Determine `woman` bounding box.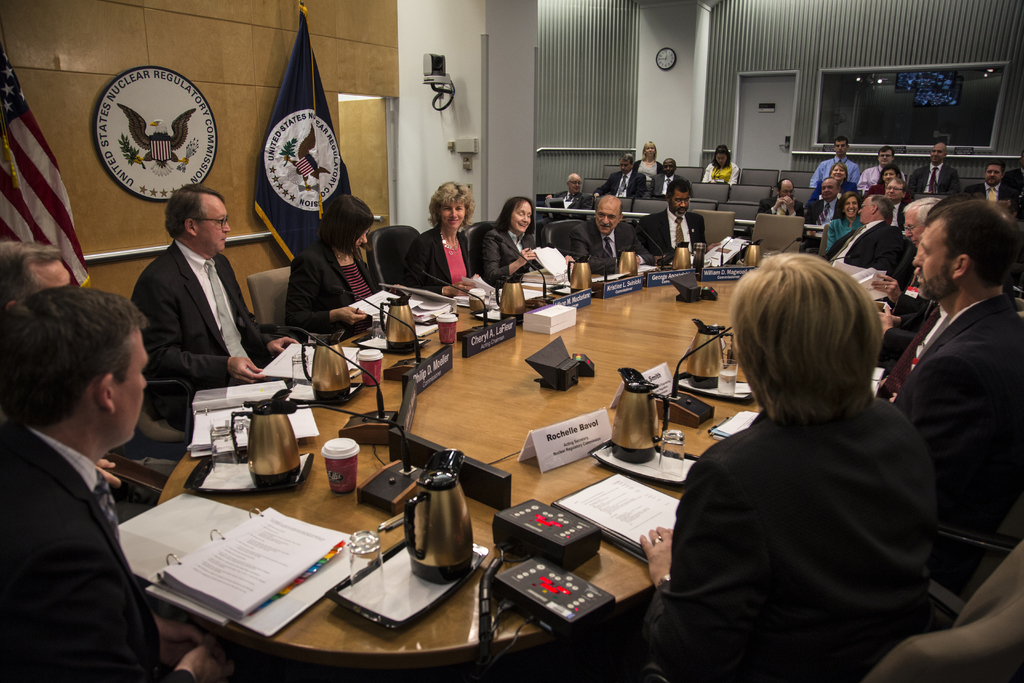
Determined: l=484, t=197, r=572, b=284.
